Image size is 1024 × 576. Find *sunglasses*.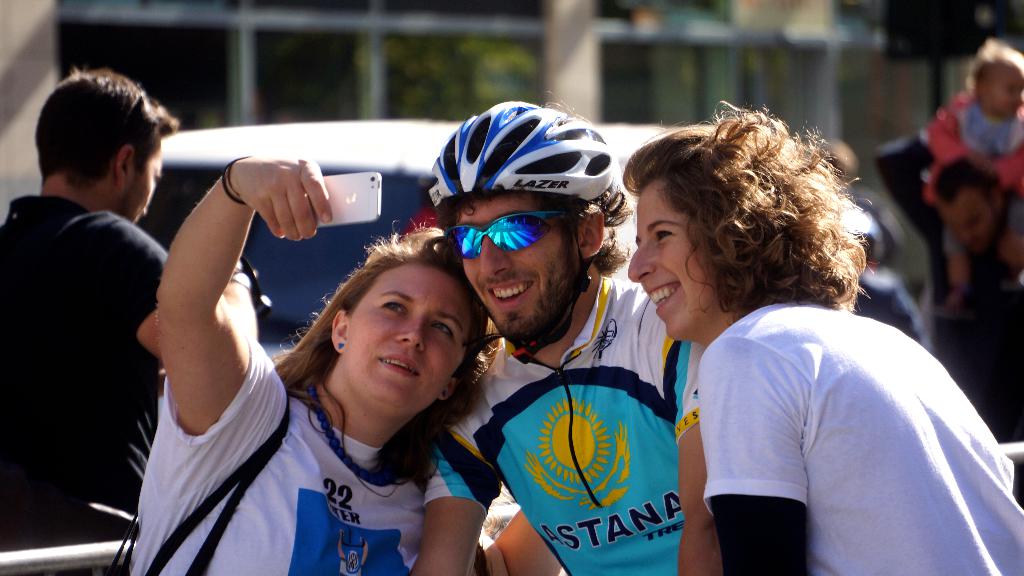
{"x1": 440, "y1": 204, "x2": 568, "y2": 276}.
